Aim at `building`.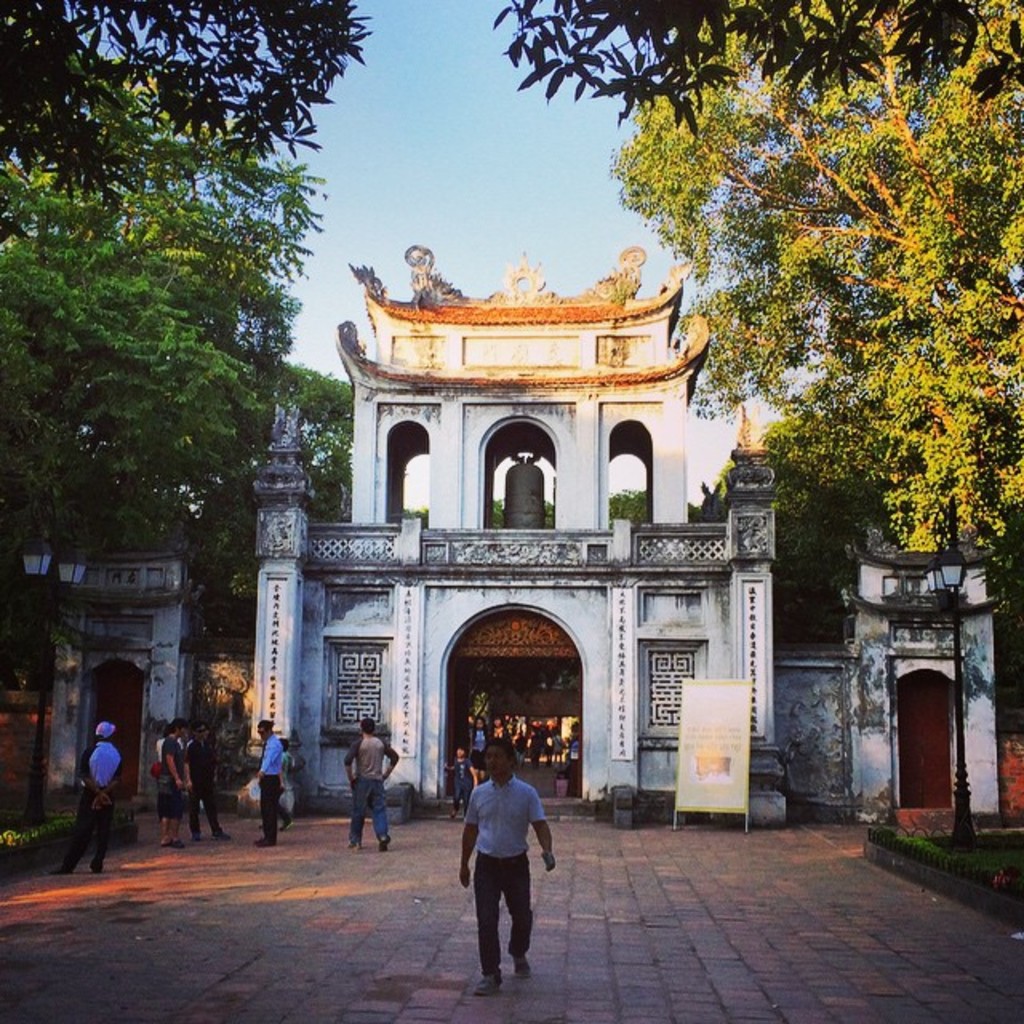
Aimed at bbox=(0, 238, 1022, 824).
